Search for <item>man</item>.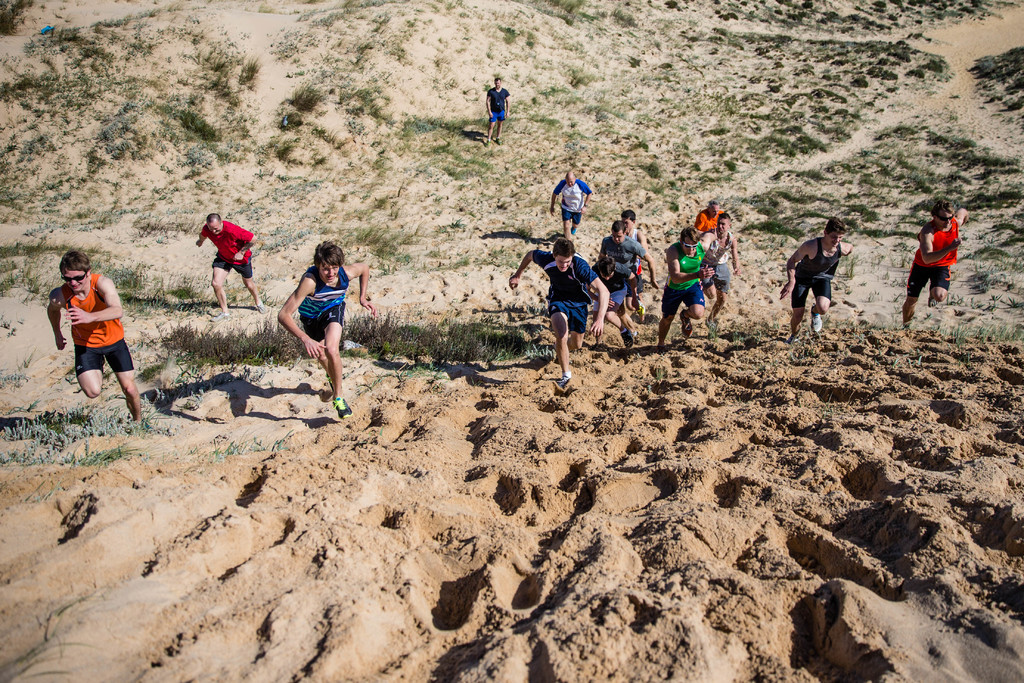
Found at [left=701, top=215, right=740, bottom=326].
